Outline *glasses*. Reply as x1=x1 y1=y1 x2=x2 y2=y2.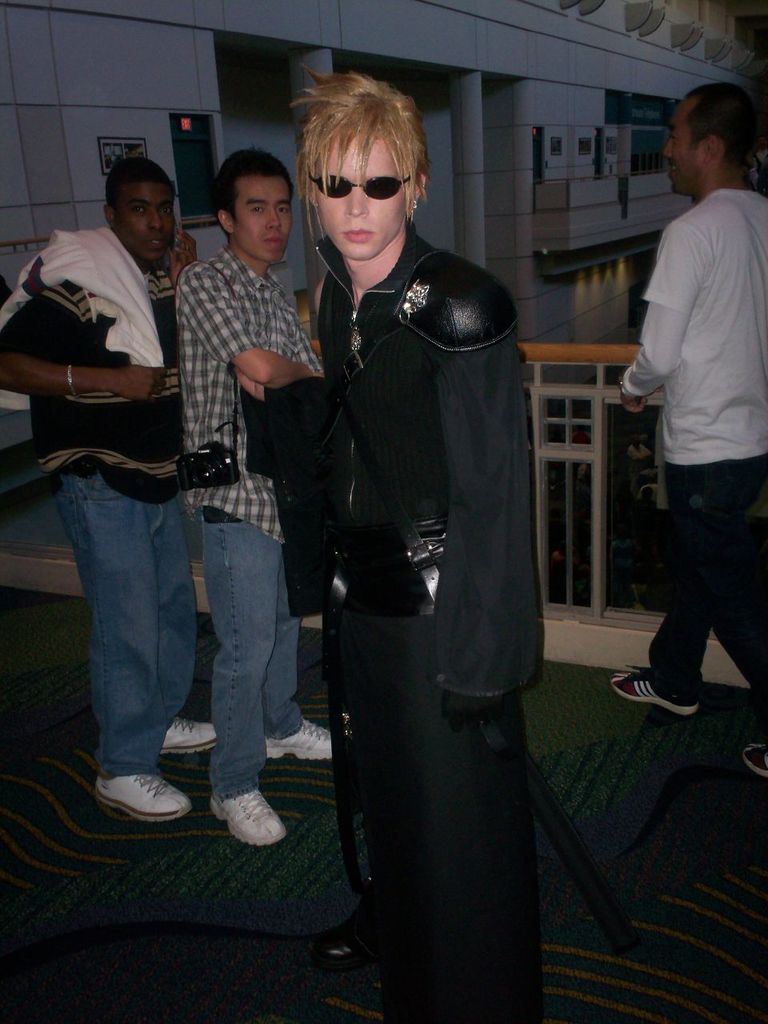
x1=304 y1=171 x2=421 y2=206.
